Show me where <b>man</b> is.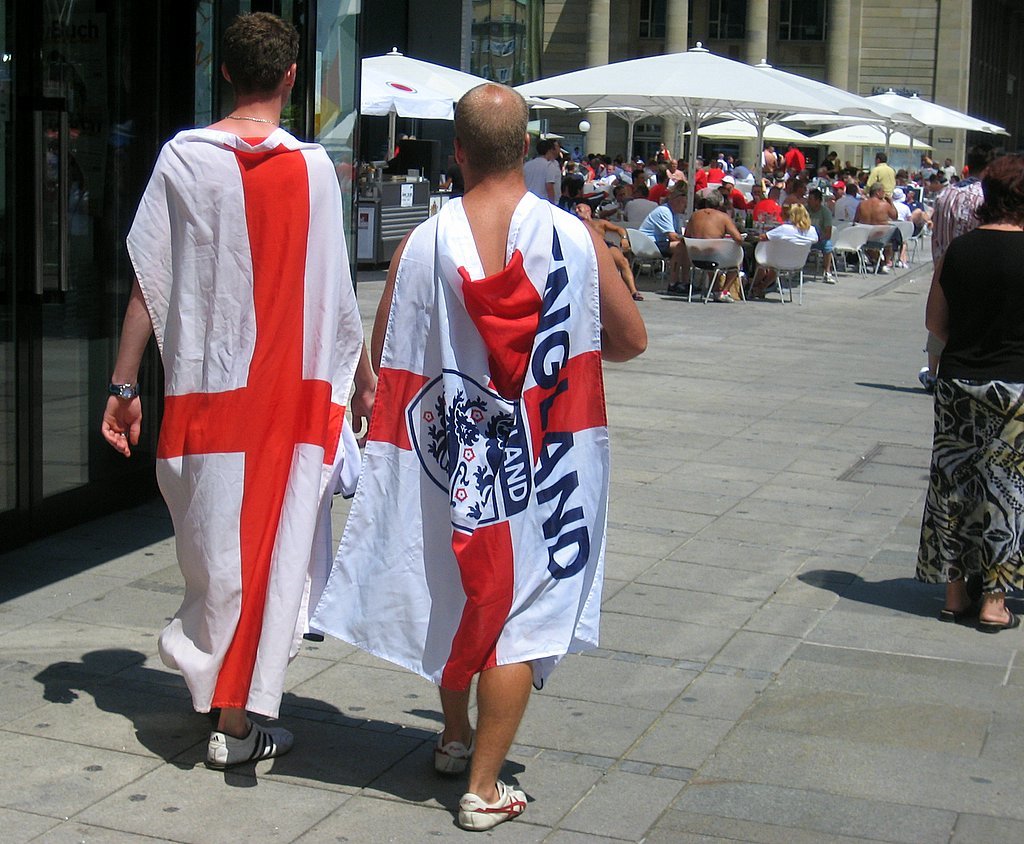
<b>man</b> is at [x1=809, y1=189, x2=835, y2=279].
